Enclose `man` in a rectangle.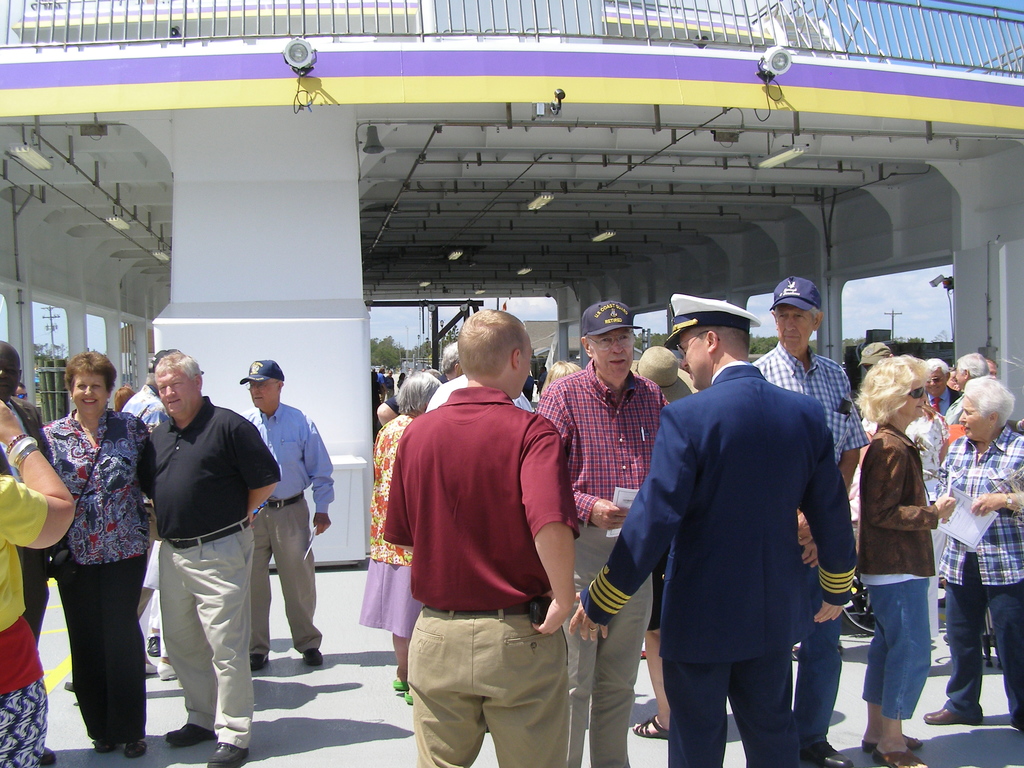
left=227, top=351, right=328, bottom=673.
